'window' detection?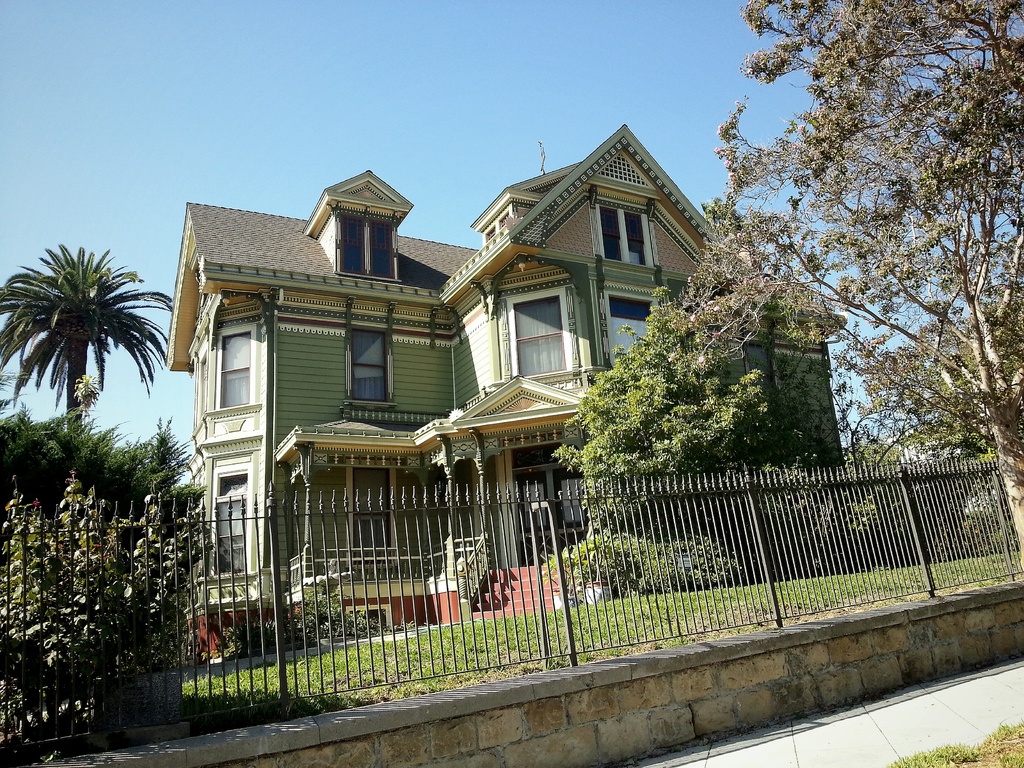
(x1=221, y1=329, x2=250, y2=408)
